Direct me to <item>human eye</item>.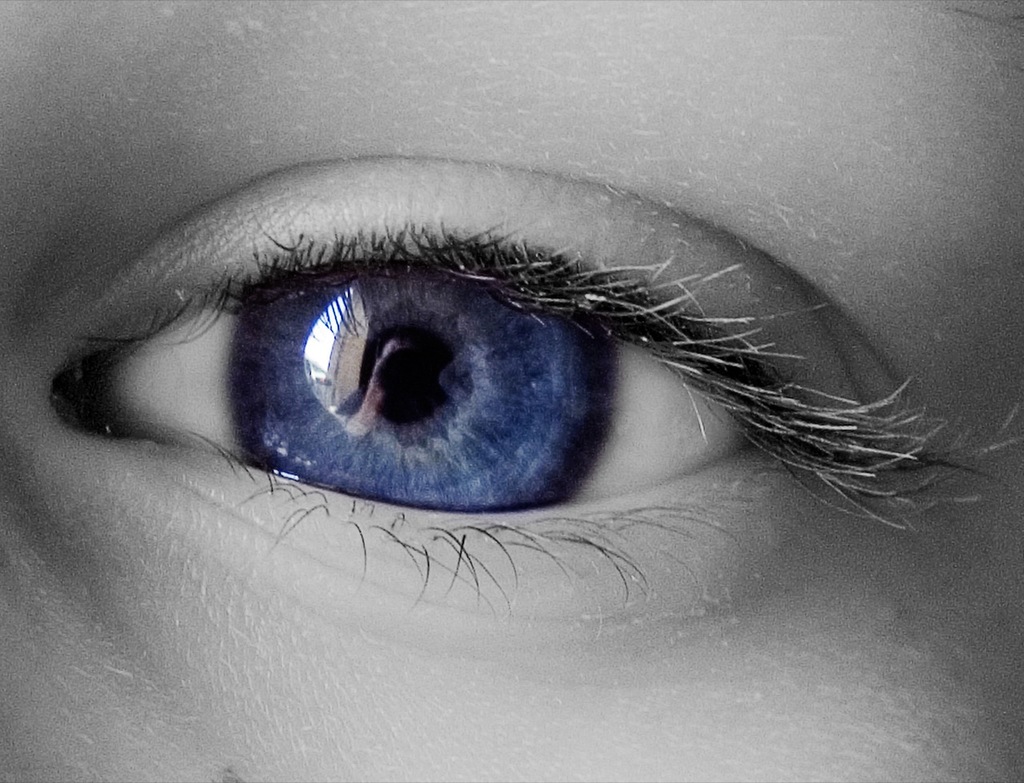
Direction: [x1=6, y1=152, x2=1023, y2=654].
